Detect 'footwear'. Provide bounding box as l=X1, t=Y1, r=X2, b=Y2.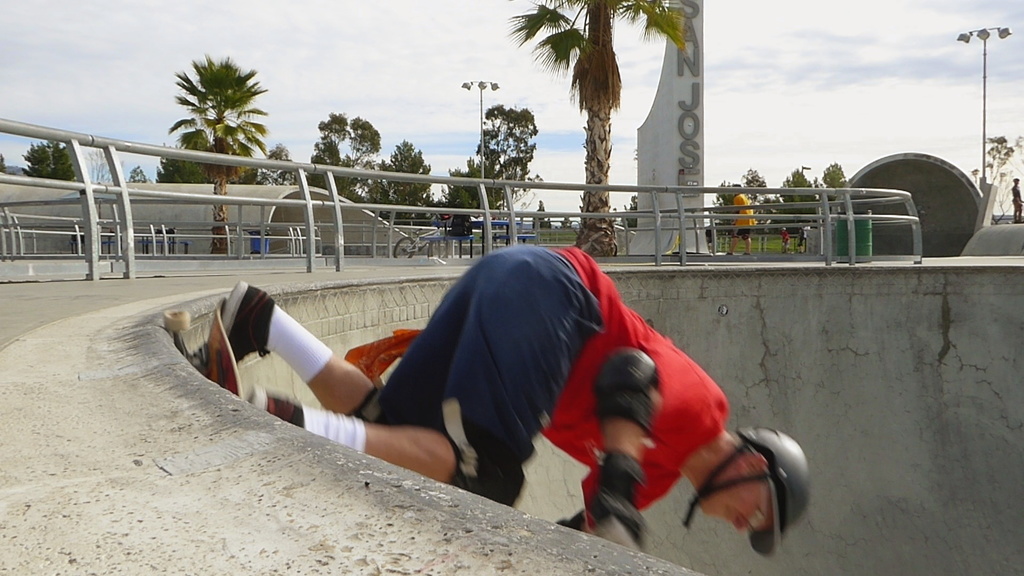
l=243, t=386, r=305, b=431.
